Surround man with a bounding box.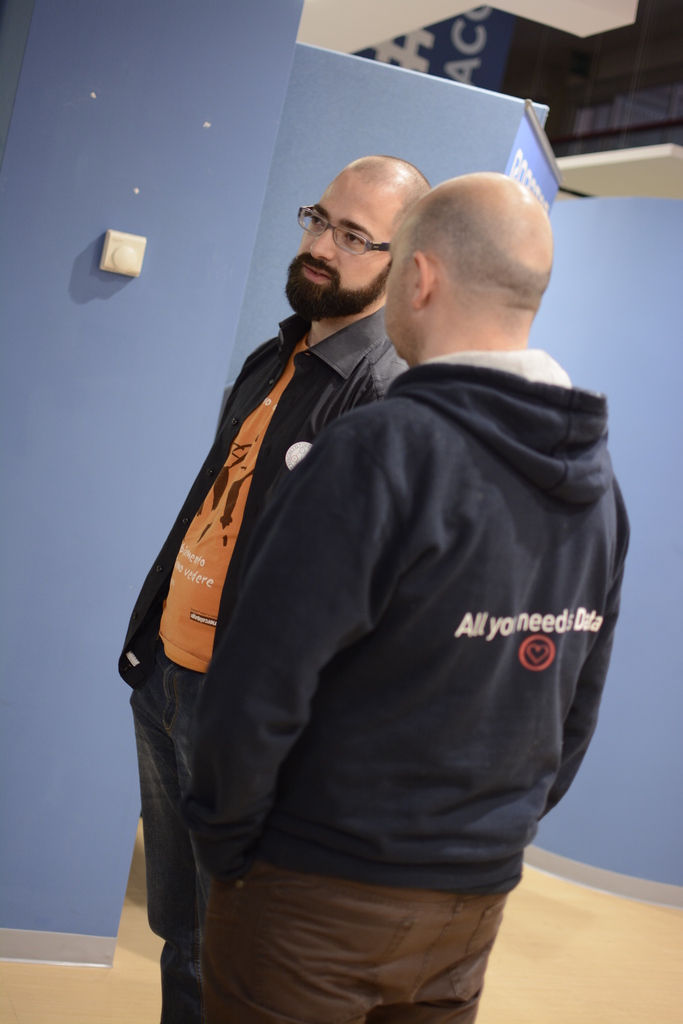
detection(119, 154, 434, 1023).
